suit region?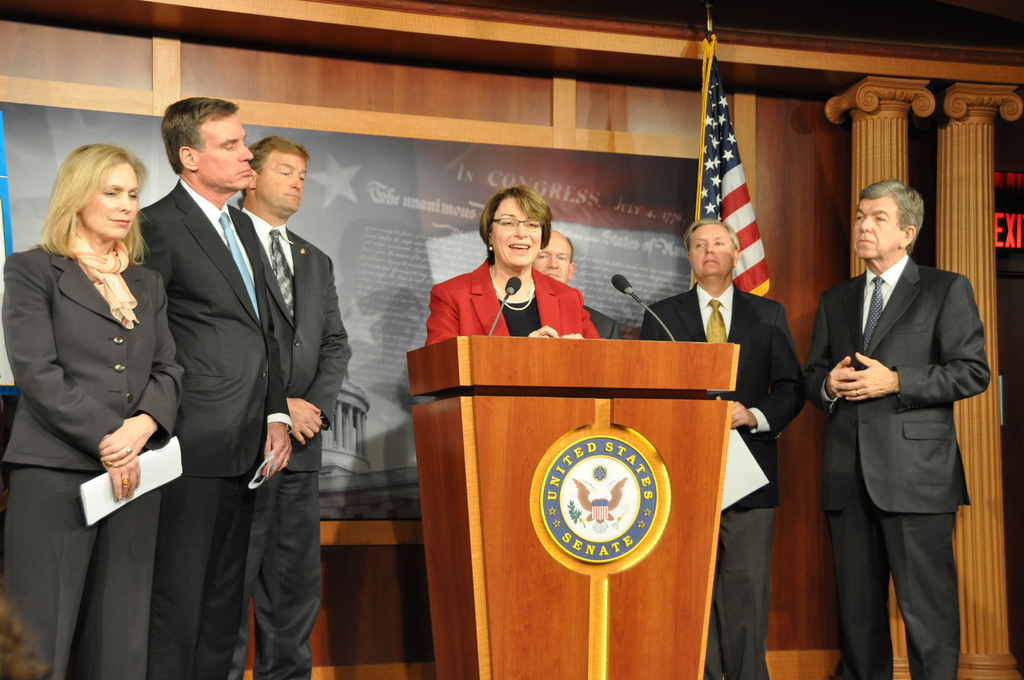
804, 254, 986, 679
